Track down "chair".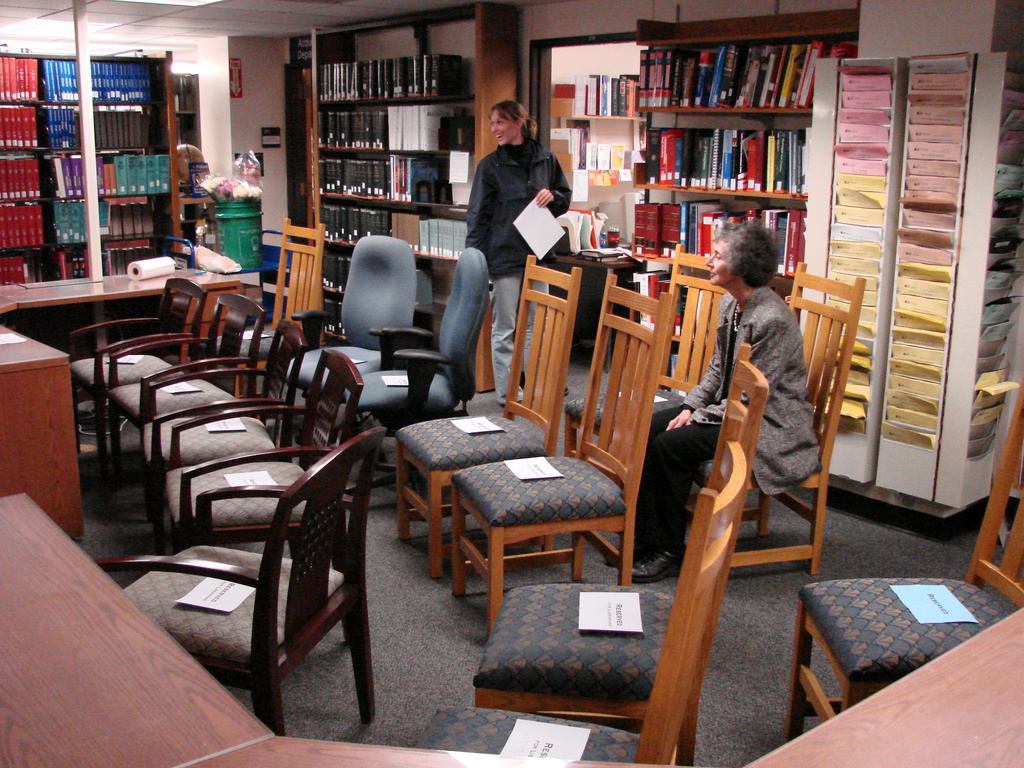
Tracked to {"x1": 558, "y1": 241, "x2": 735, "y2": 533}.
